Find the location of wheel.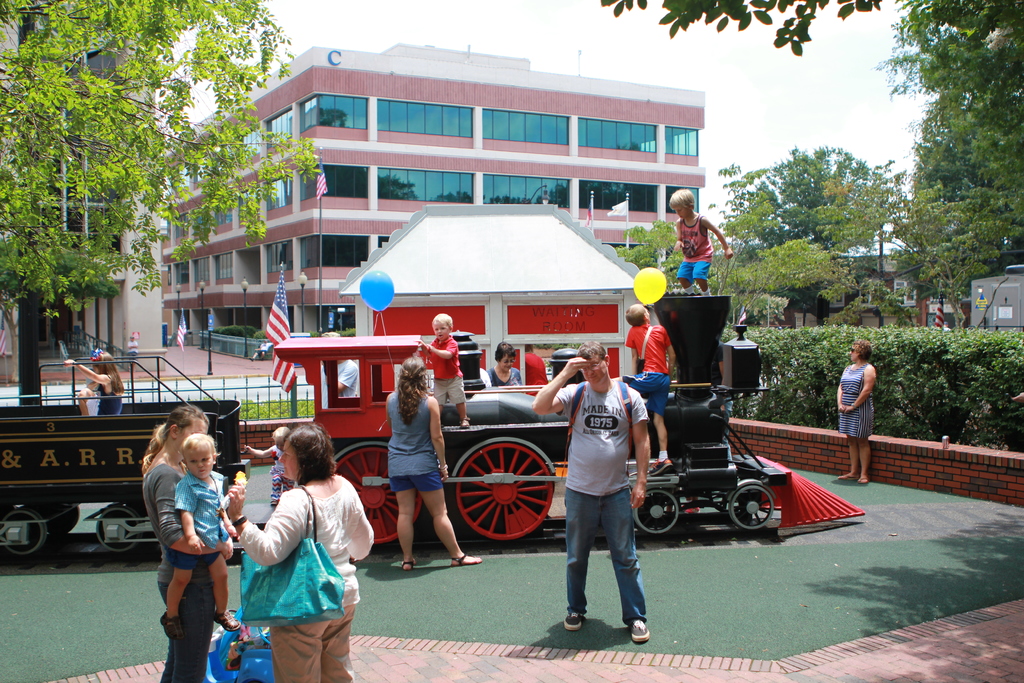
Location: select_region(95, 502, 142, 554).
